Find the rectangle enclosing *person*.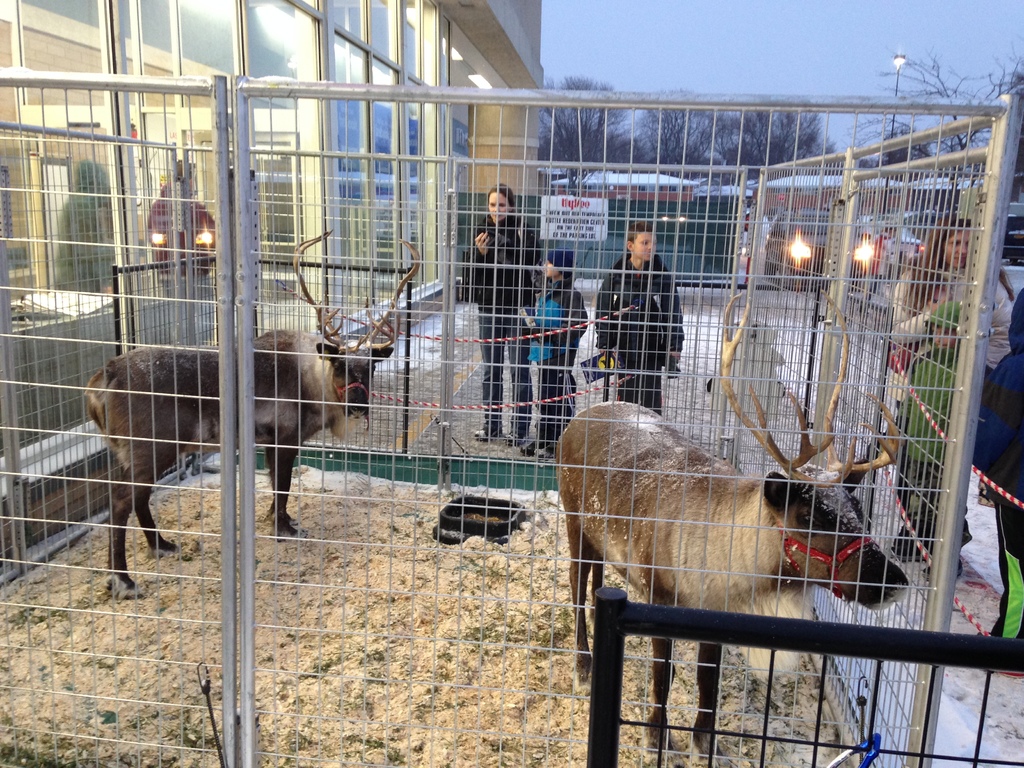
Rect(889, 224, 968, 319).
